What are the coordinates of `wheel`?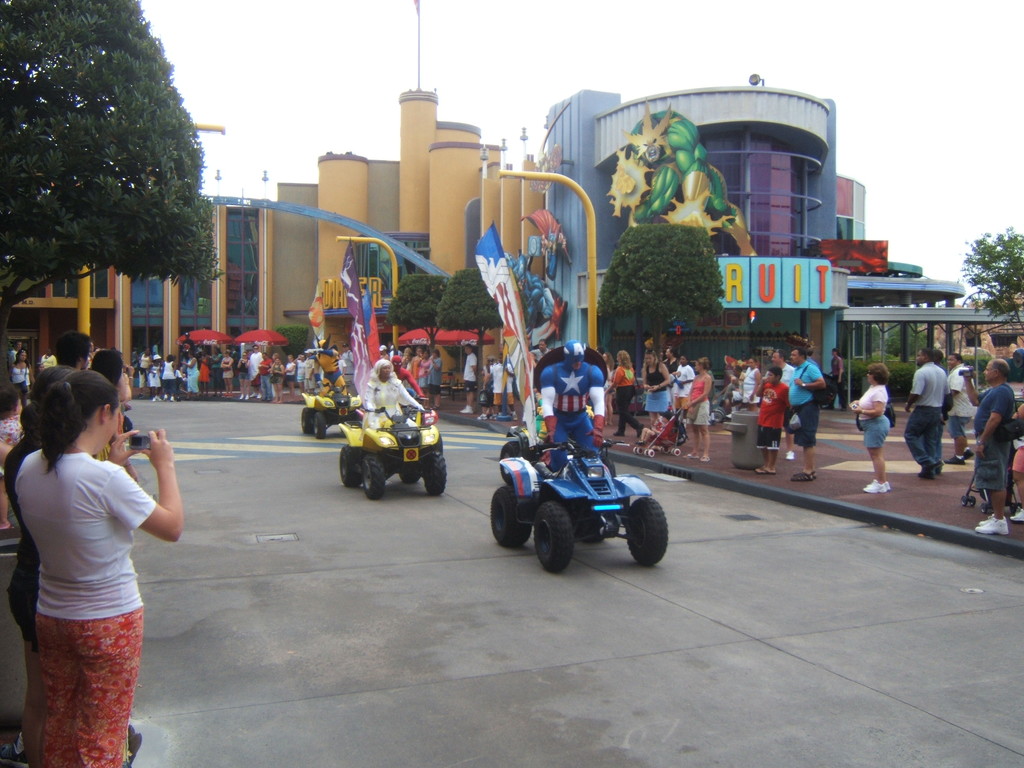
bbox(668, 447, 677, 459).
